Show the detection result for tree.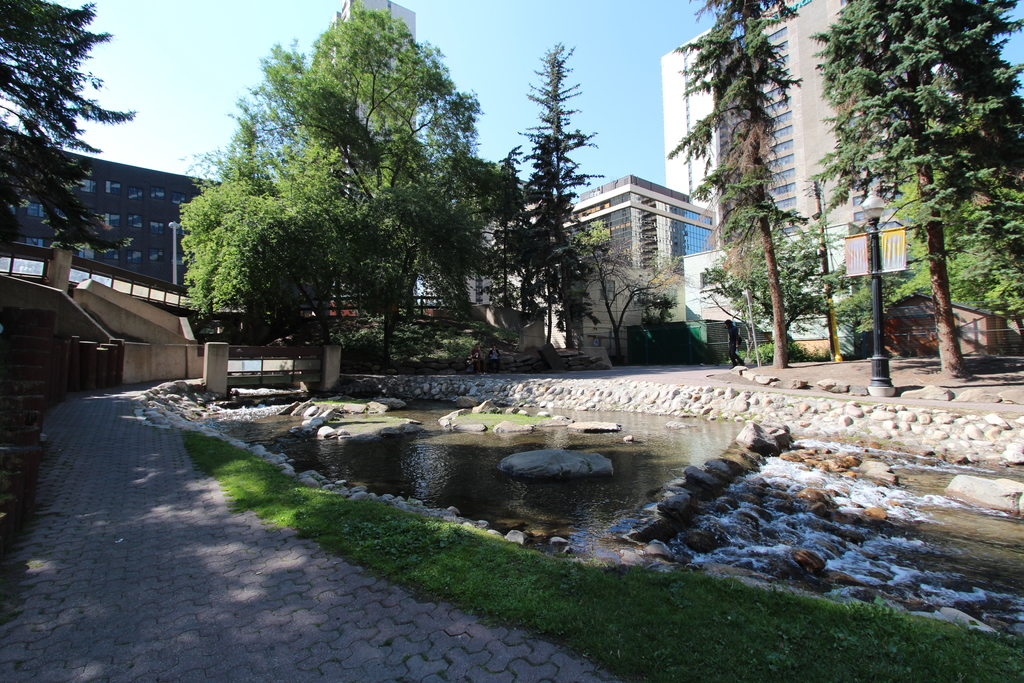
186, 27, 527, 366.
